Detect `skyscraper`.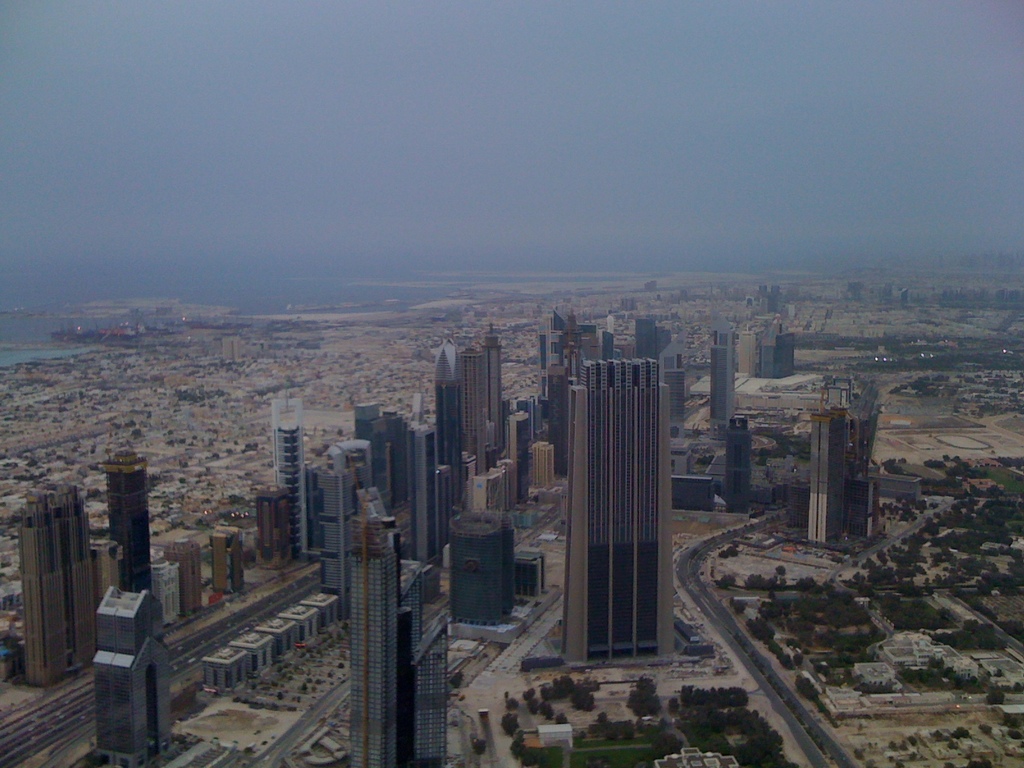
Detected at detection(90, 591, 175, 756).
